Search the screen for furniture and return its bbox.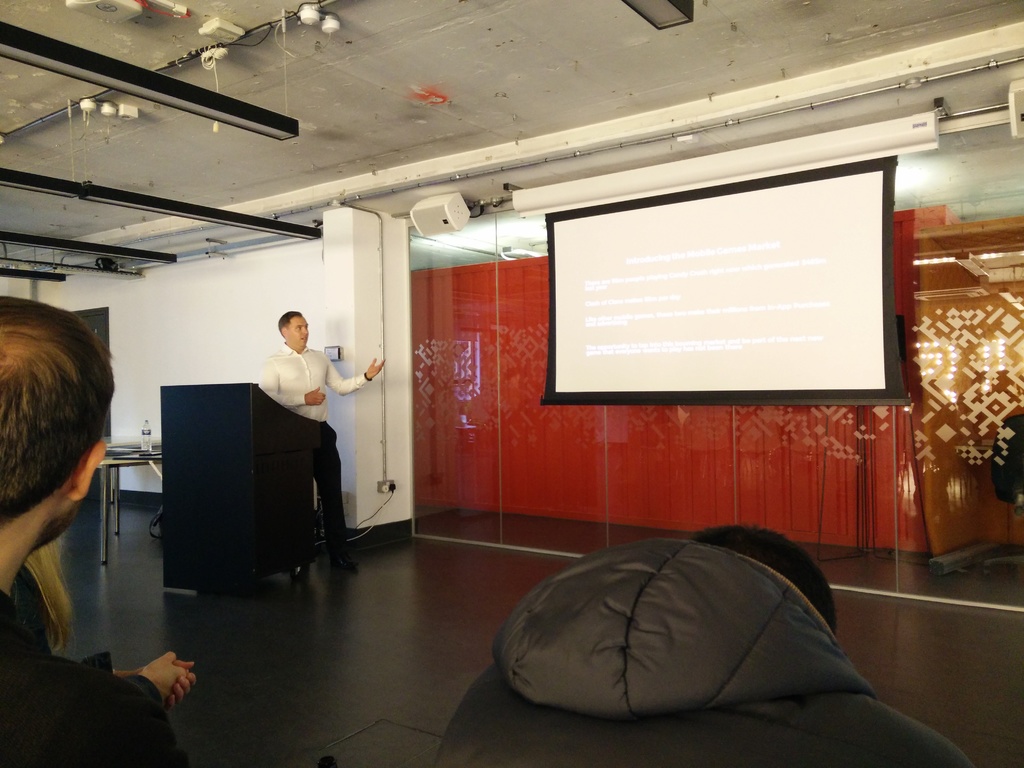
Found: [154,384,321,601].
